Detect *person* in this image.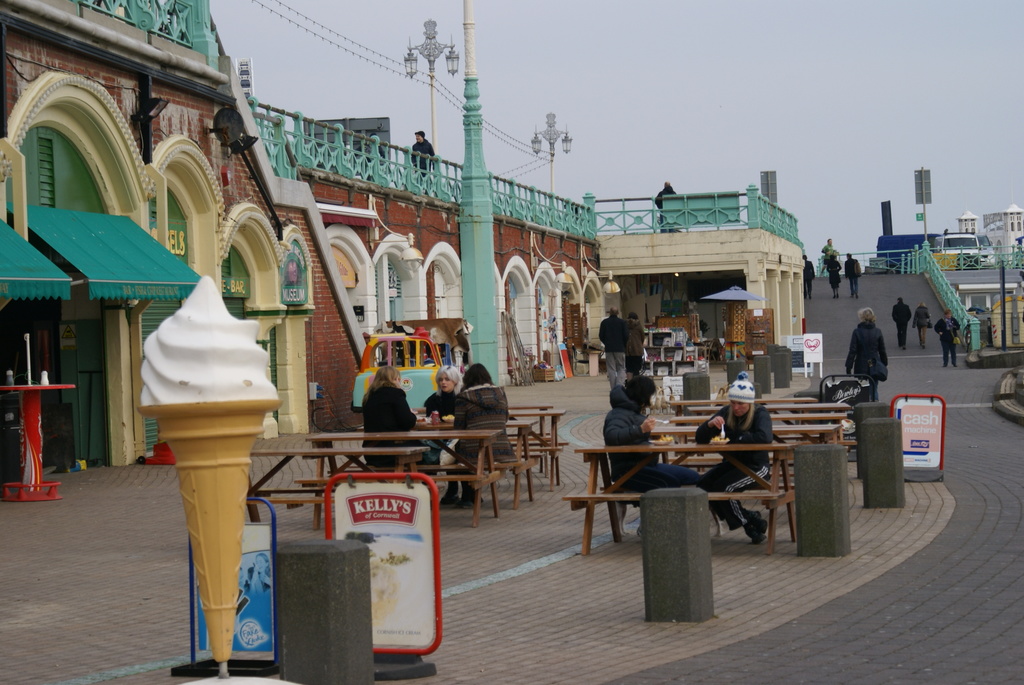
Detection: 419,359,469,422.
